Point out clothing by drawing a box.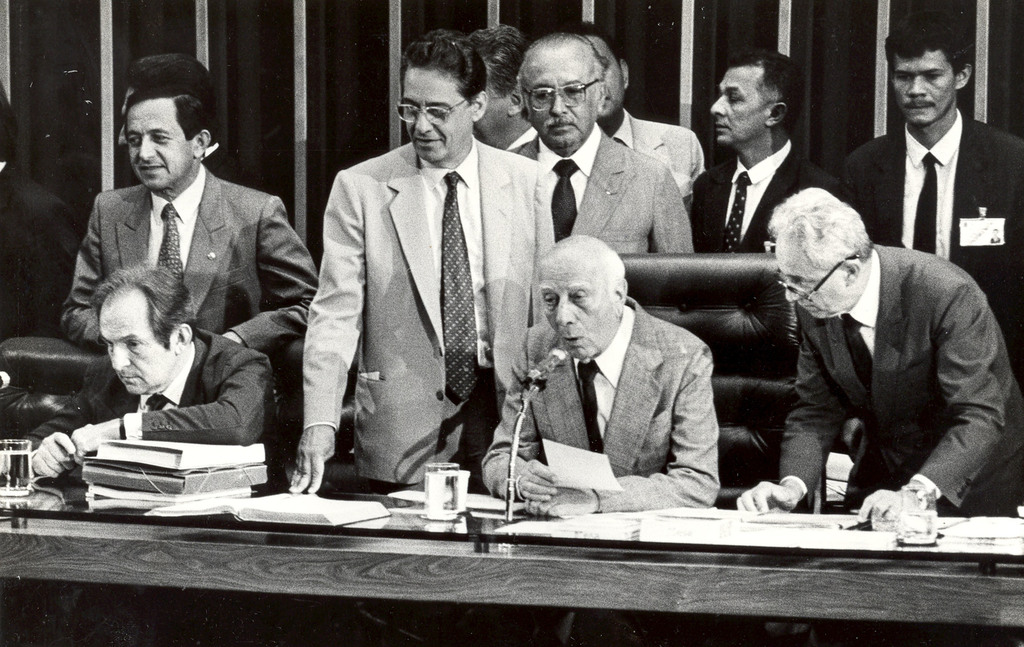
{"x1": 0, "y1": 152, "x2": 77, "y2": 337}.
